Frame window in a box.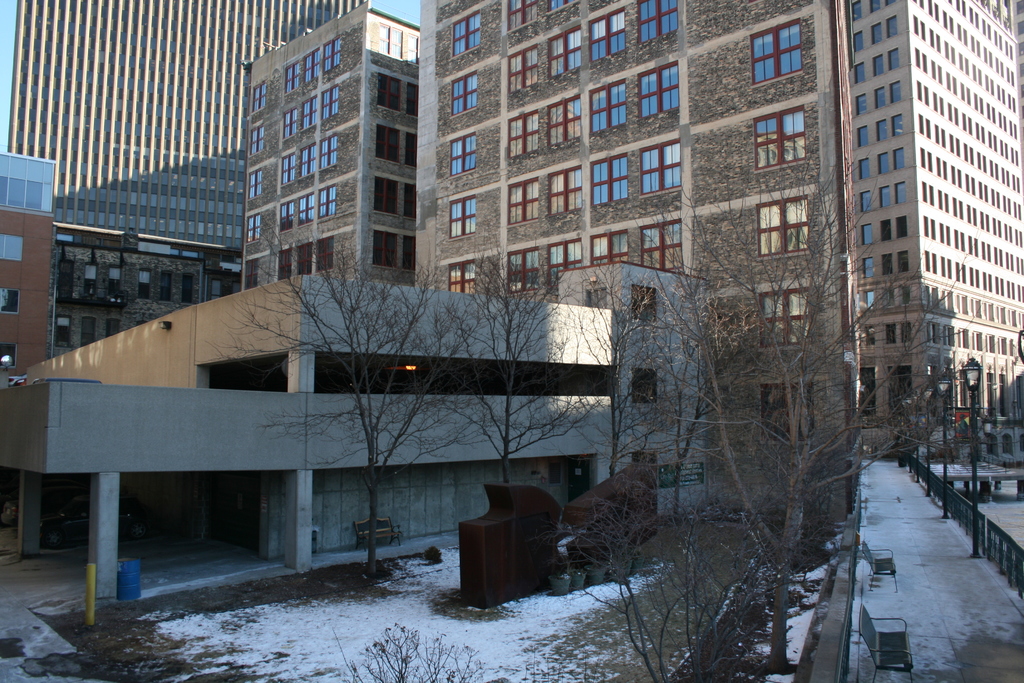
<region>509, 251, 539, 293</region>.
